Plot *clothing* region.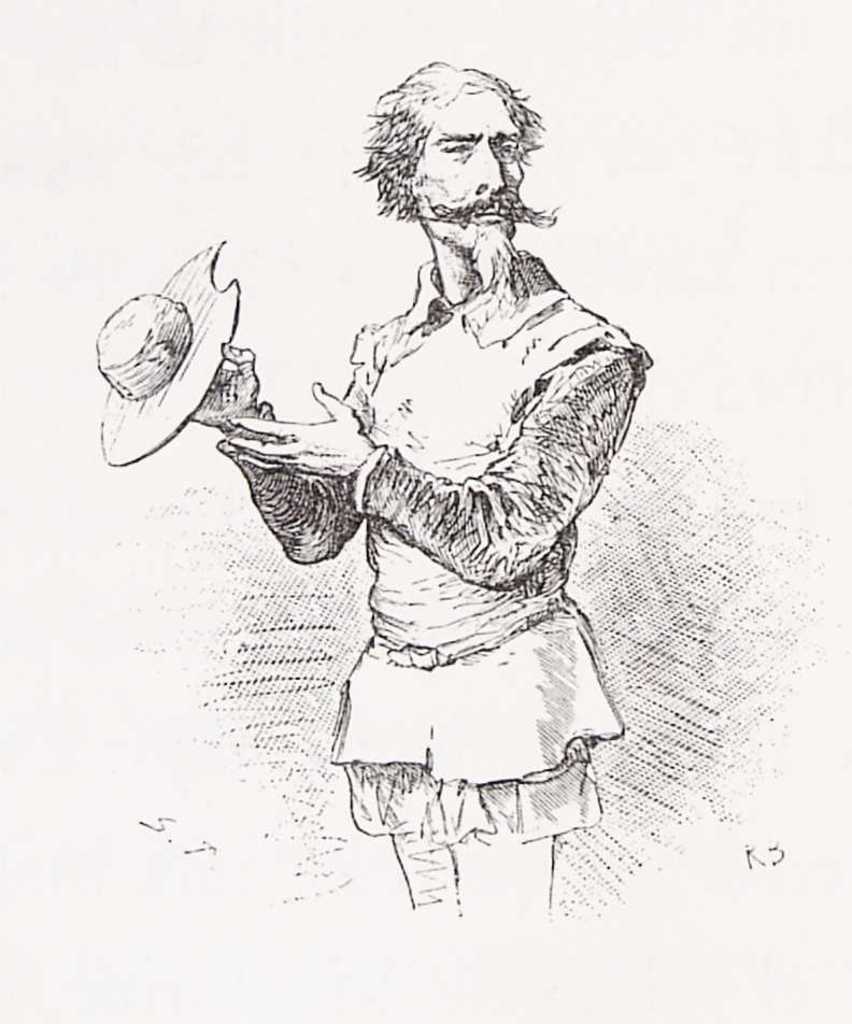
Plotted at bbox=(236, 295, 643, 835).
